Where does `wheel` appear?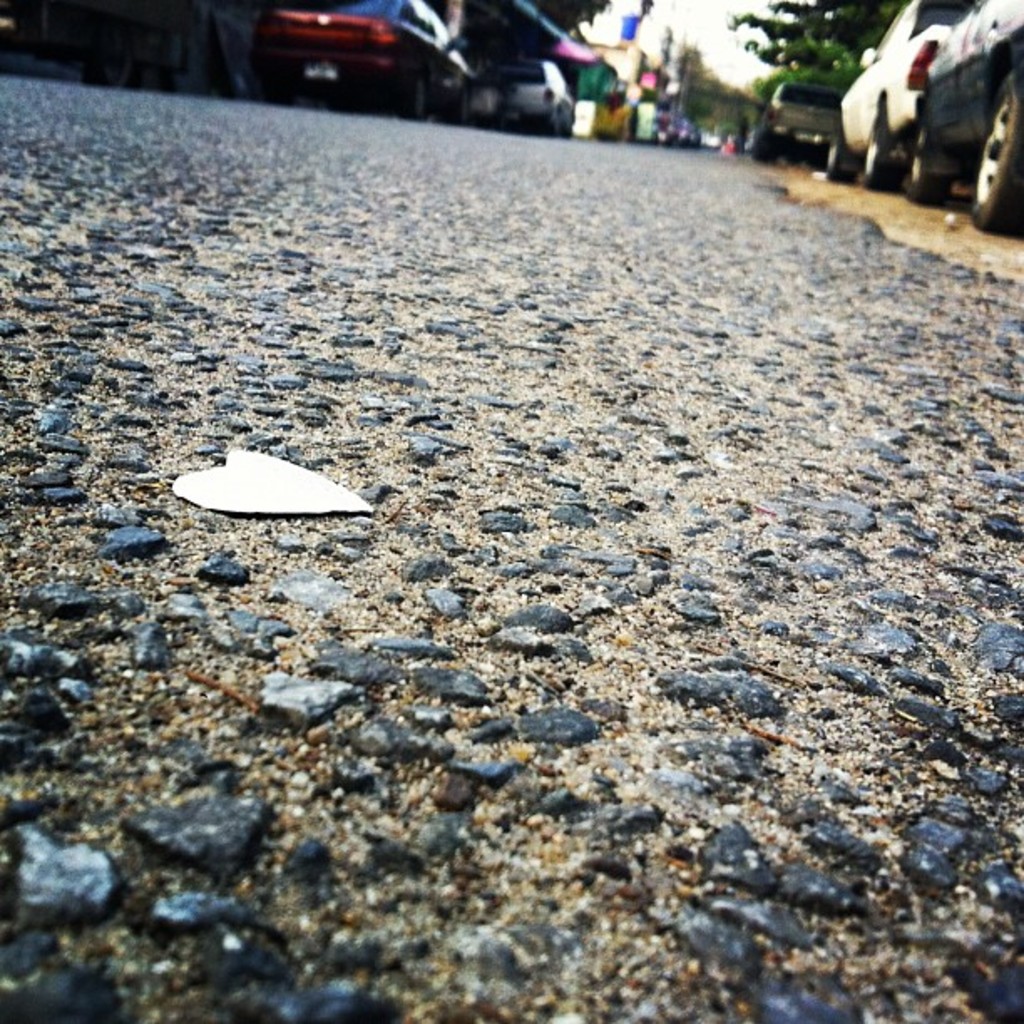
Appears at rect(452, 84, 475, 122).
